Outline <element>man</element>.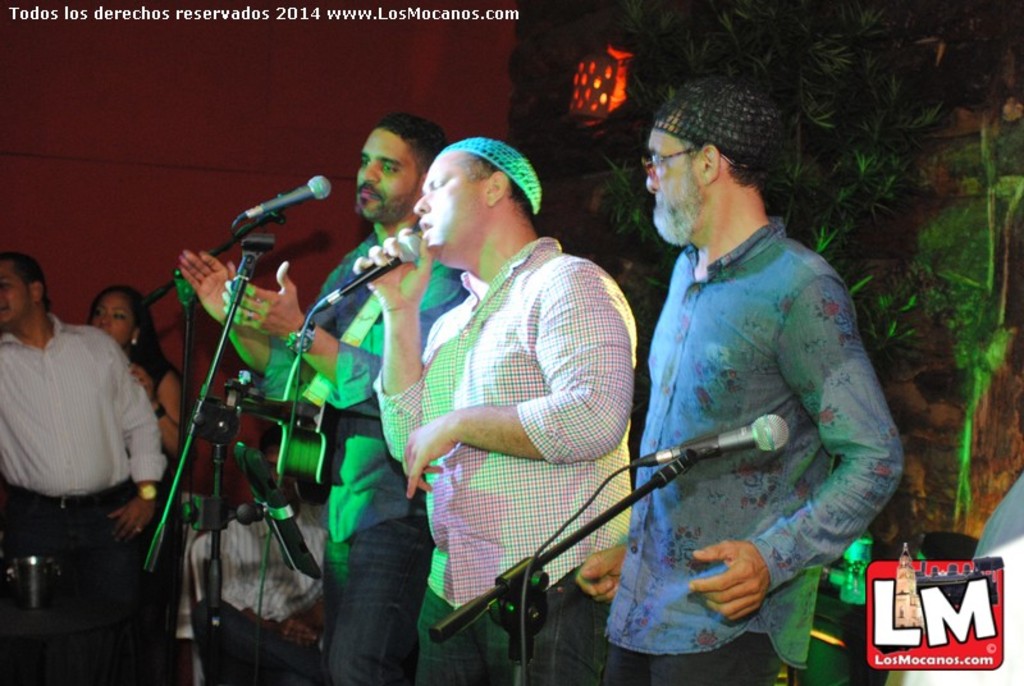
Outline: region(0, 248, 168, 685).
